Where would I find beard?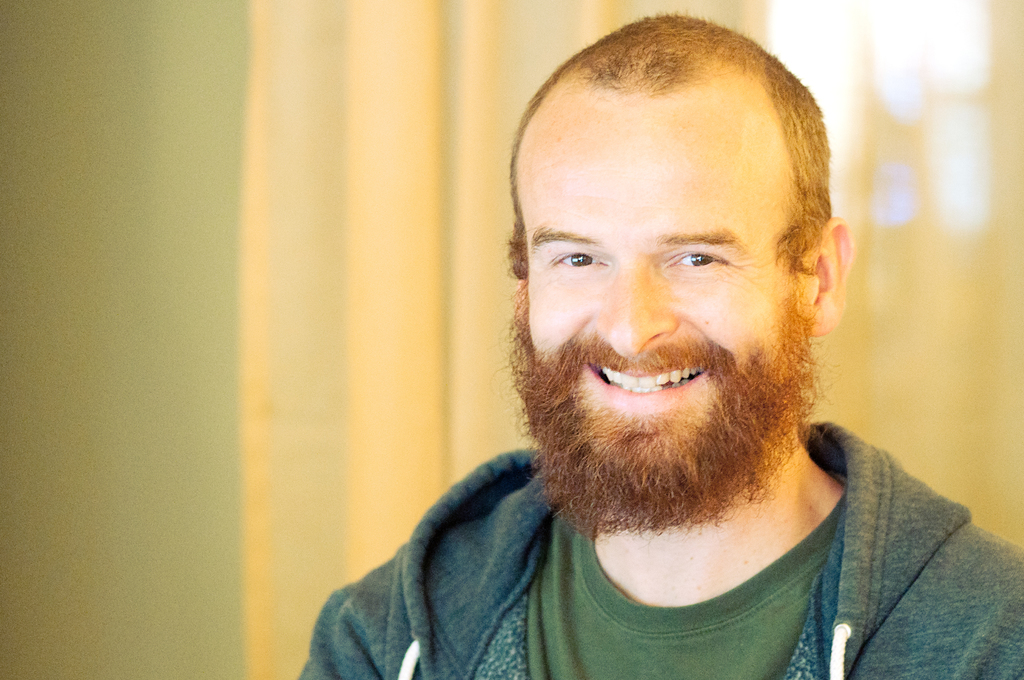
At 497/266/842/542.
